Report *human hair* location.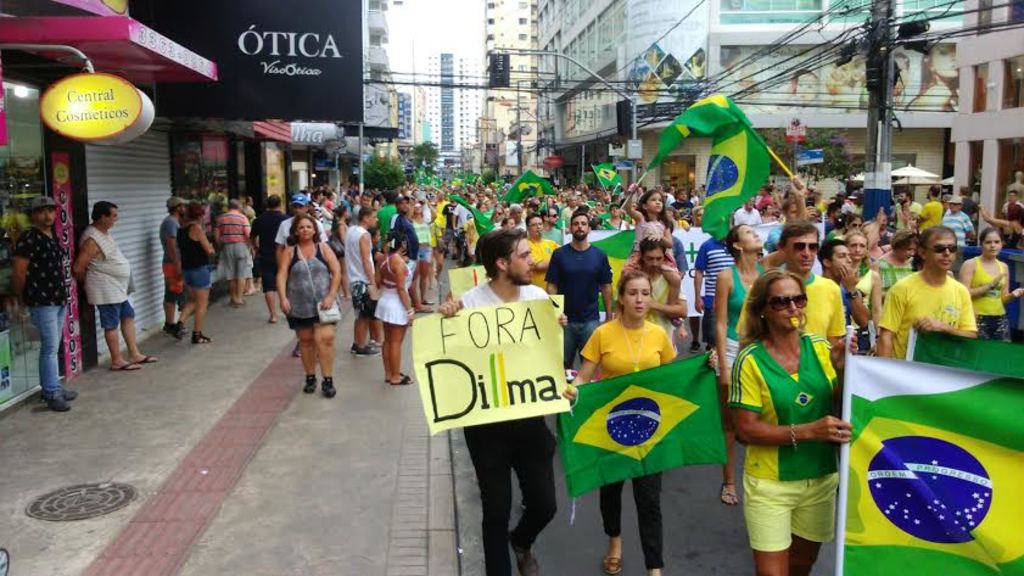
Report: [642,235,672,267].
